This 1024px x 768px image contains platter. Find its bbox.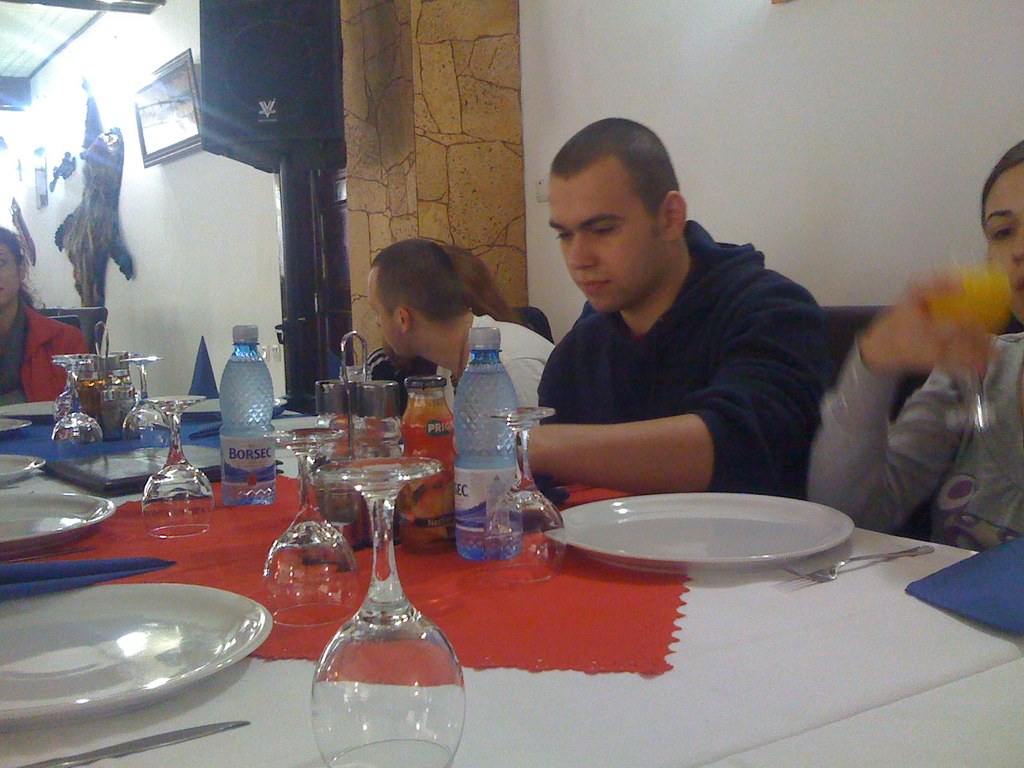
detection(0, 452, 42, 481).
